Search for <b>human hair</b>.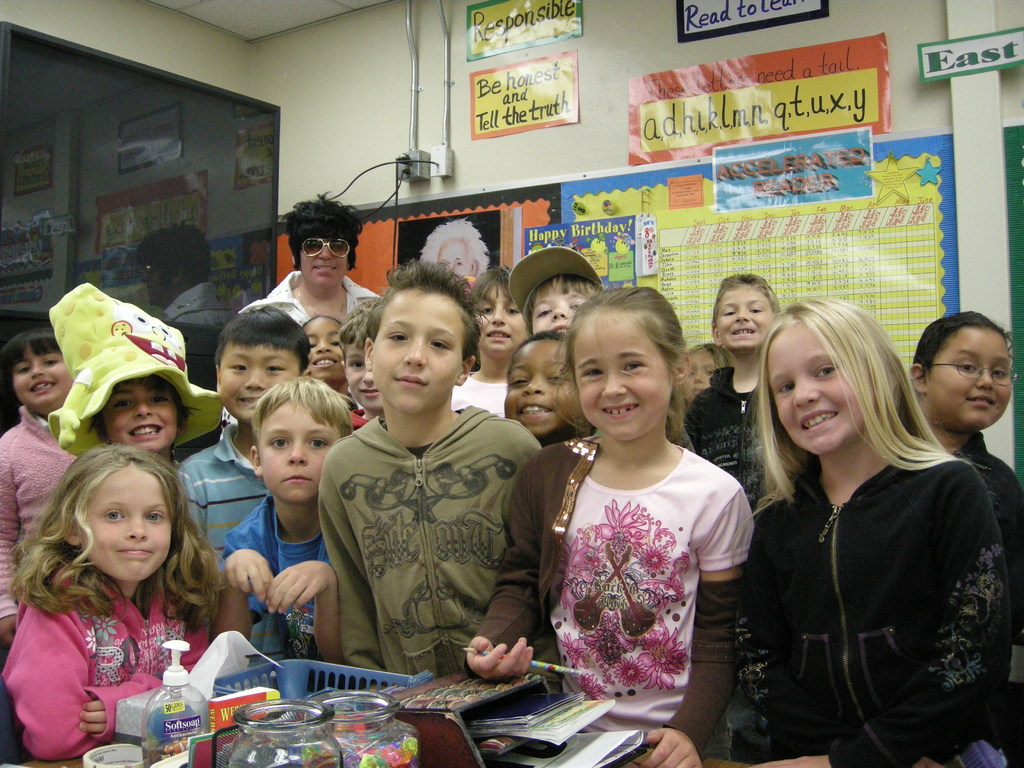
Found at <region>686, 342, 731, 373</region>.
